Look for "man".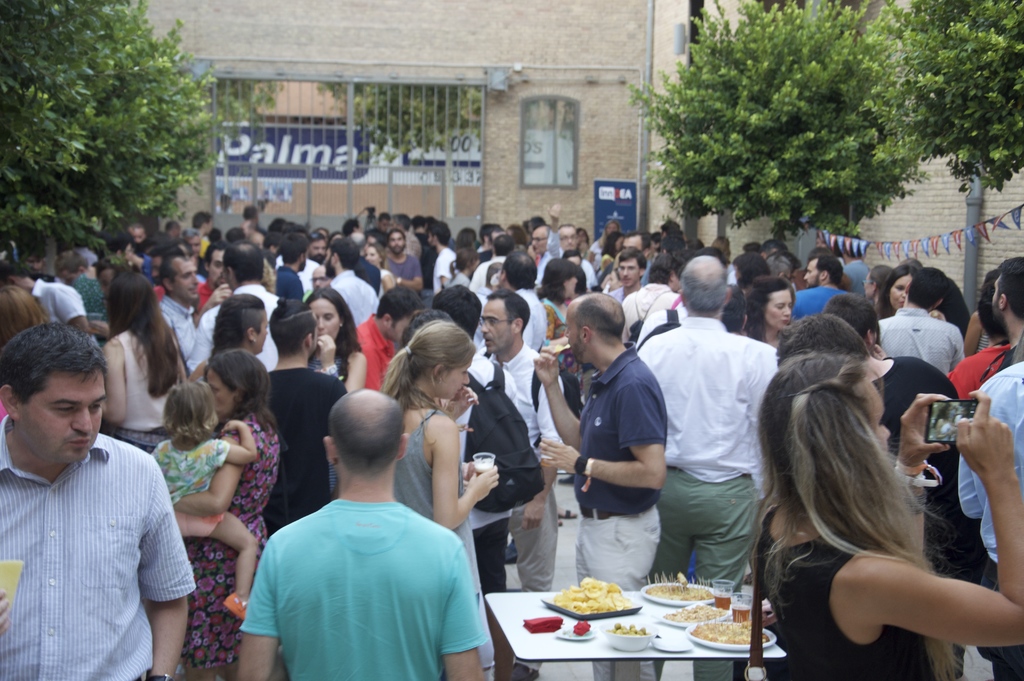
Found: box=[185, 240, 301, 382].
